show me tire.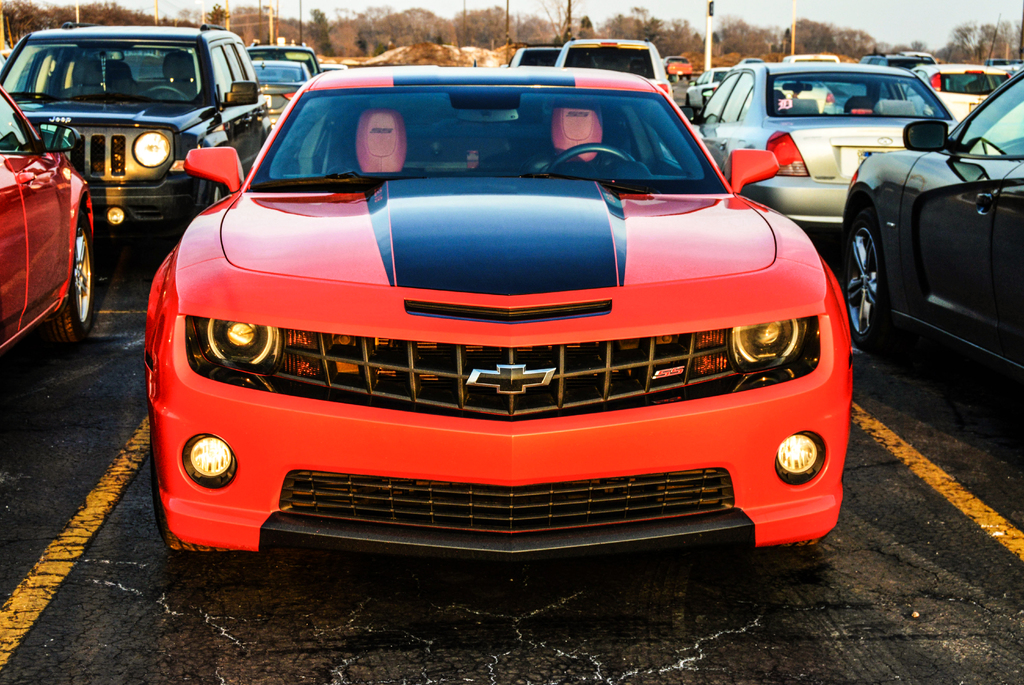
tire is here: (49,212,97,334).
